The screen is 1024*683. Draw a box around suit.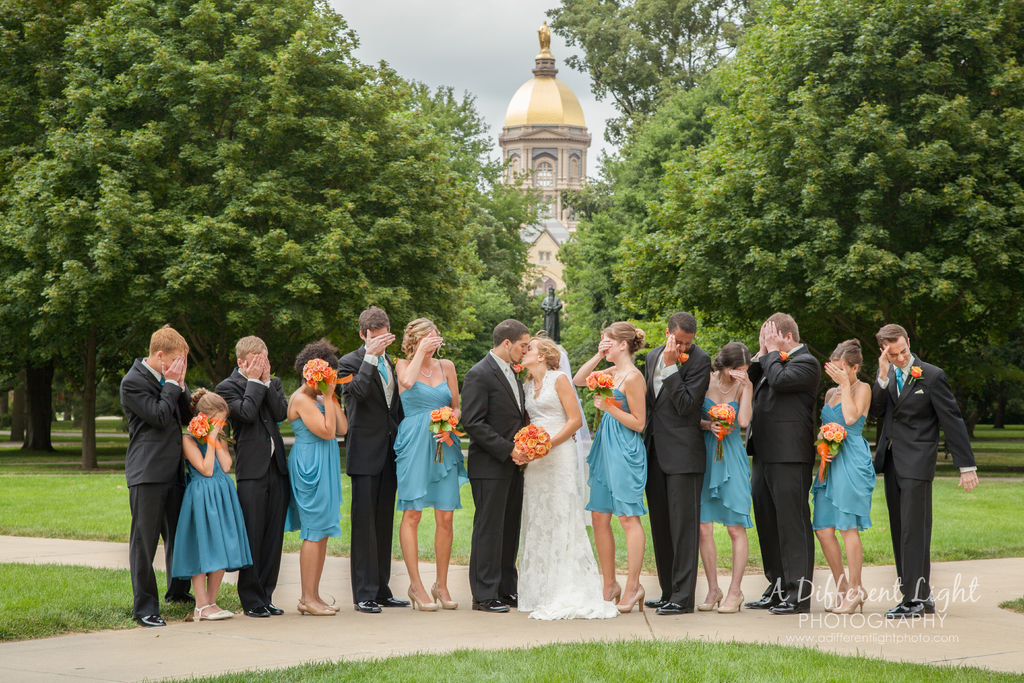
214,366,291,612.
